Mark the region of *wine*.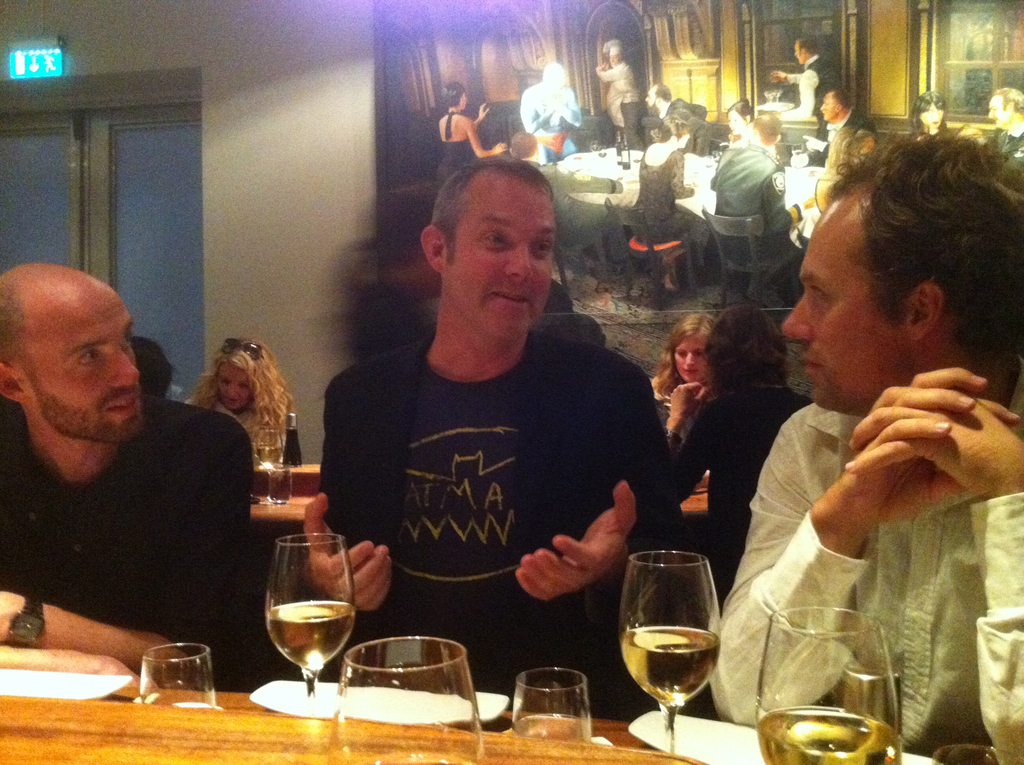
Region: {"left": 615, "top": 131, "right": 622, "bottom": 165}.
